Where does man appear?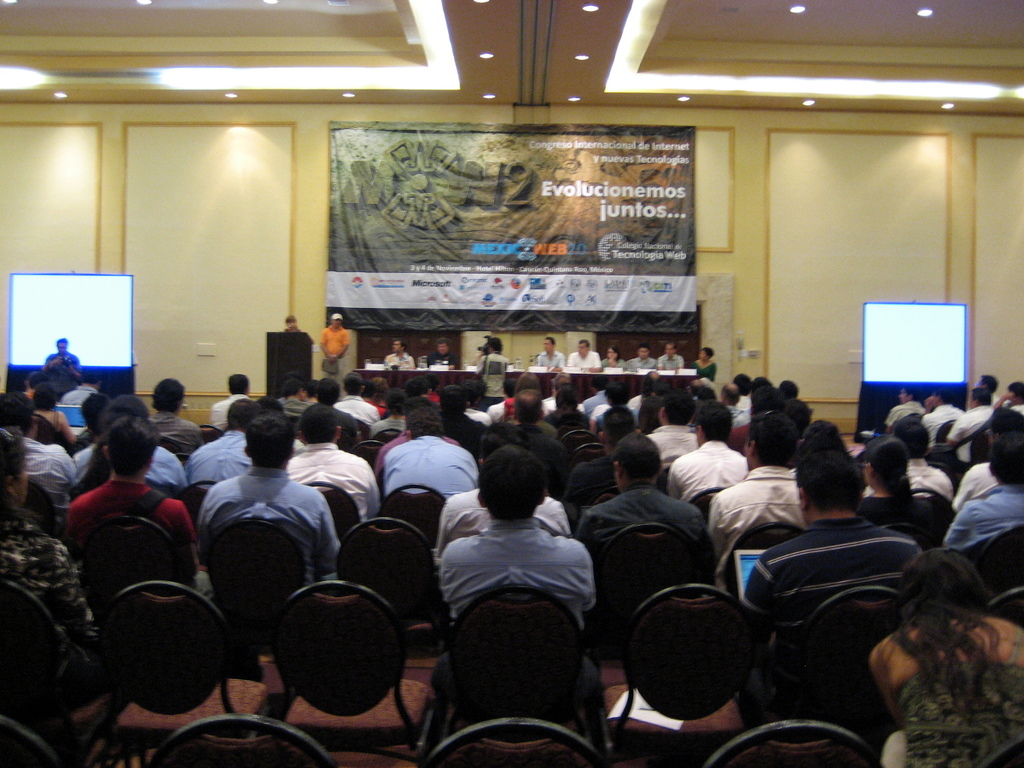
Appears at [153,380,197,443].
